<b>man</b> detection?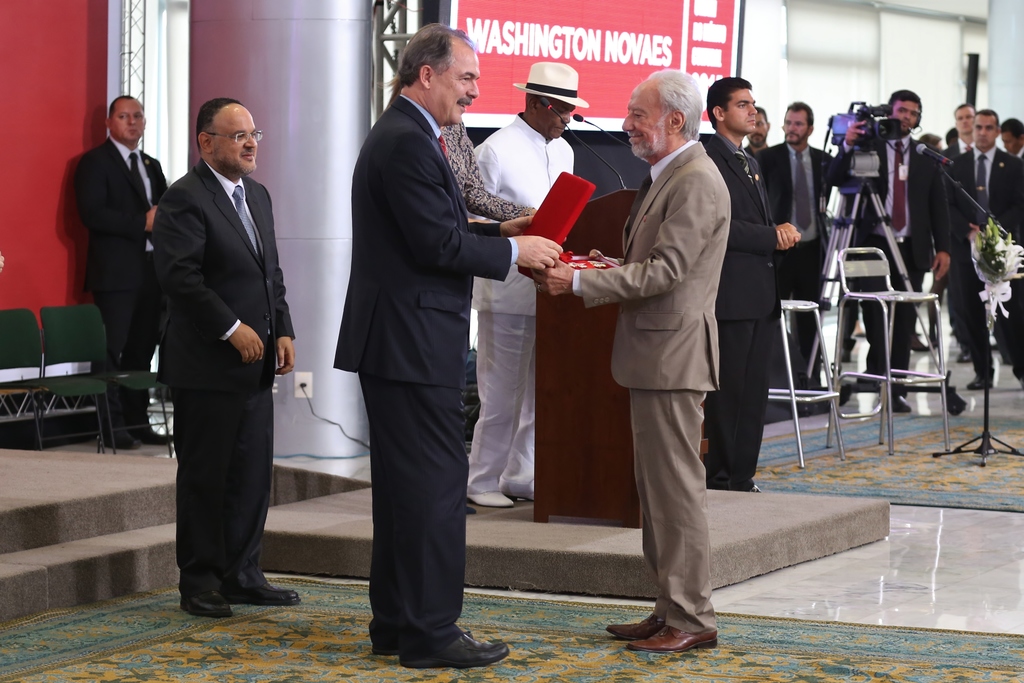
Rect(835, 88, 958, 411)
